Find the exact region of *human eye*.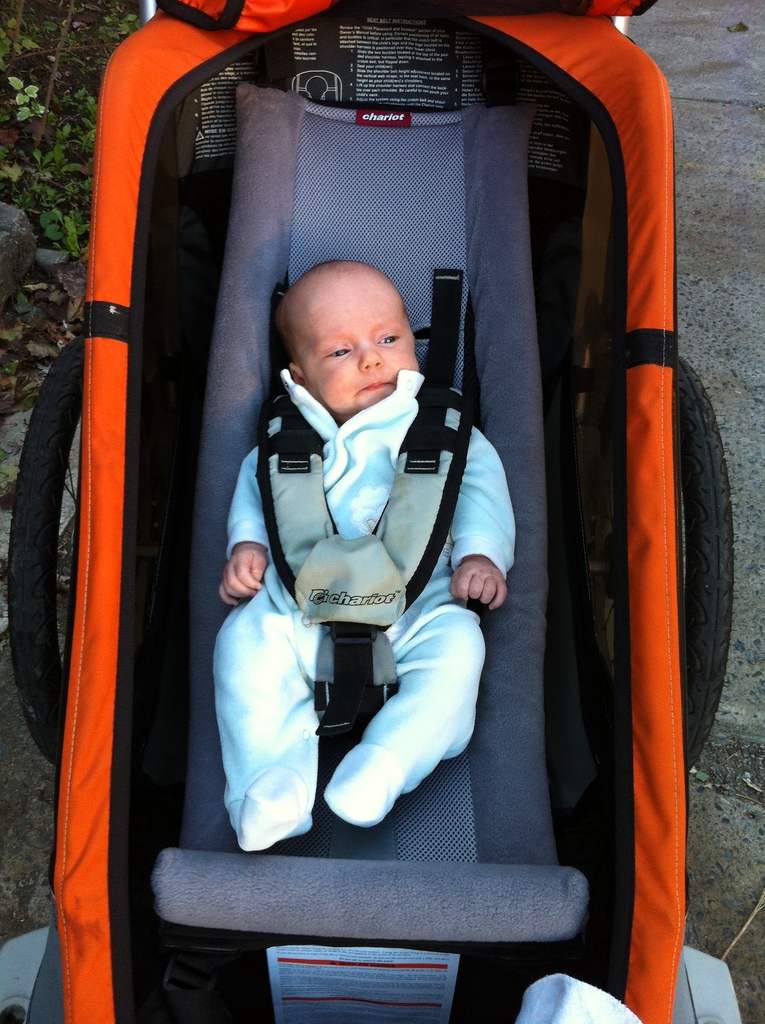
Exact region: bbox=(374, 332, 401, 348).
